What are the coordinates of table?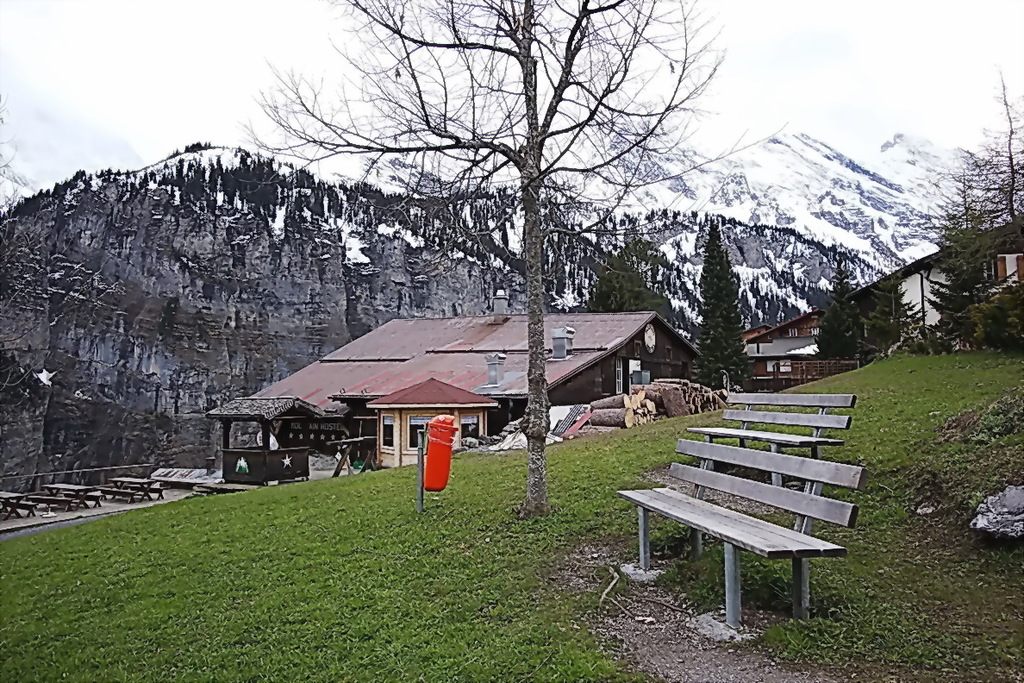
40:480:93:510.
